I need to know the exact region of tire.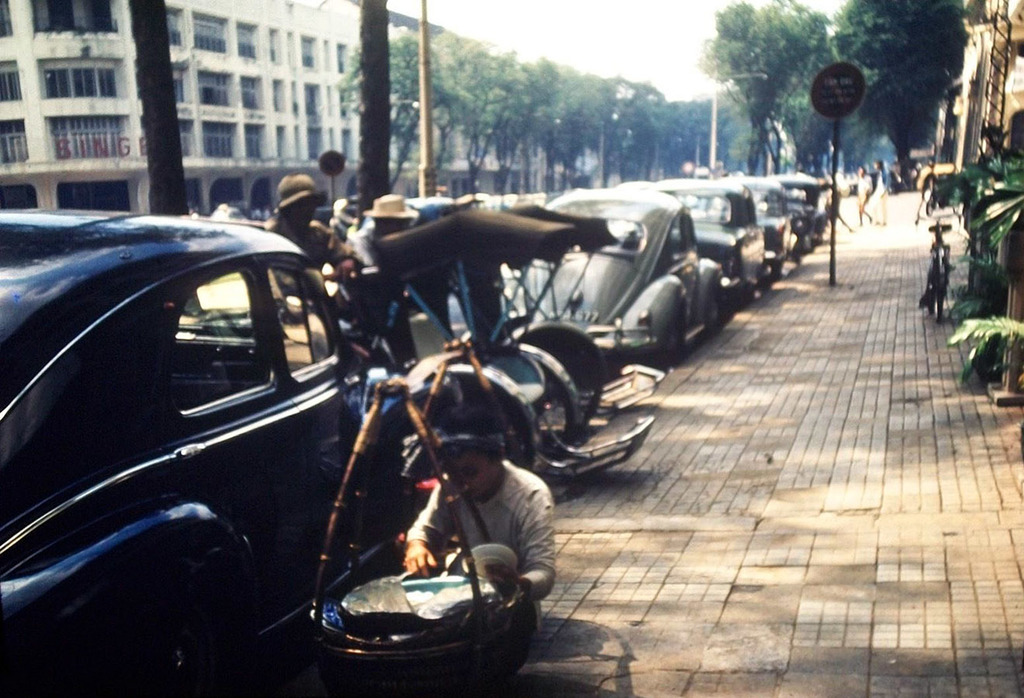
Region: x1=770, y1=264, x2=783, y2=282.
